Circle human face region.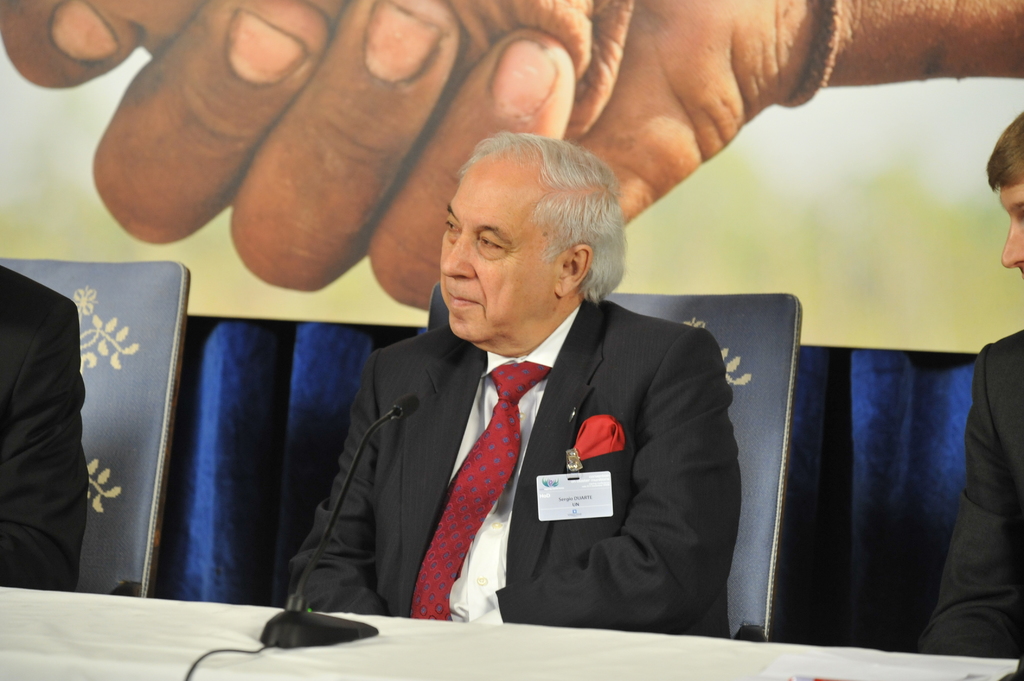
Region: box(996, 183, 1023, 272).
